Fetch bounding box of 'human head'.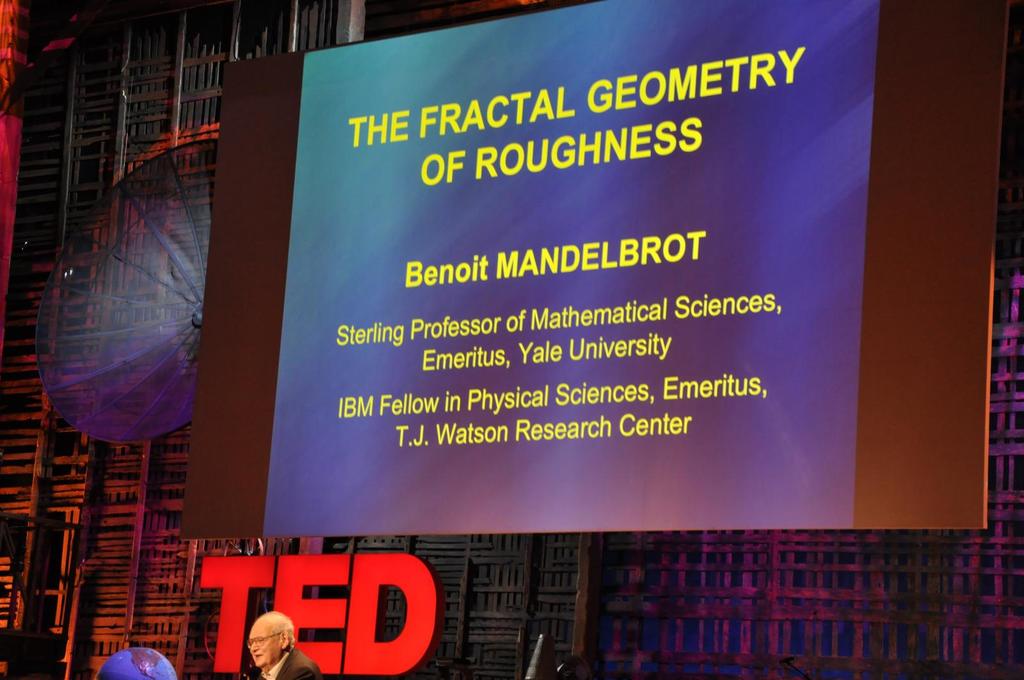
Bbox: rect(248, 609, 294, 664).
